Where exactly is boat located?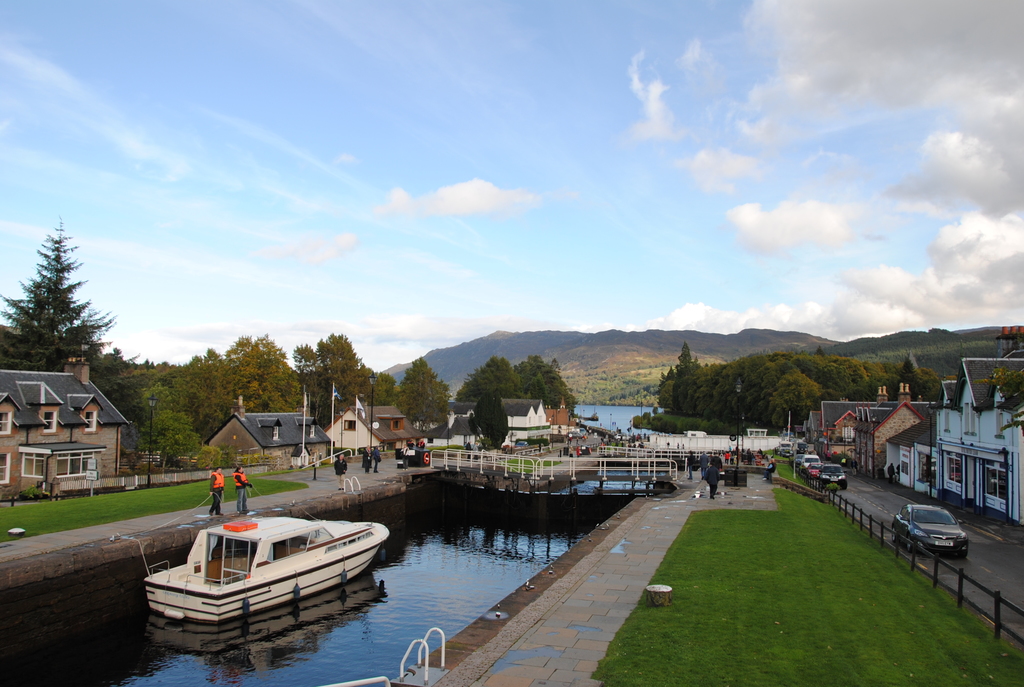
Its bounding box is [x1=136, y1=480, x2=401, y2=649].
